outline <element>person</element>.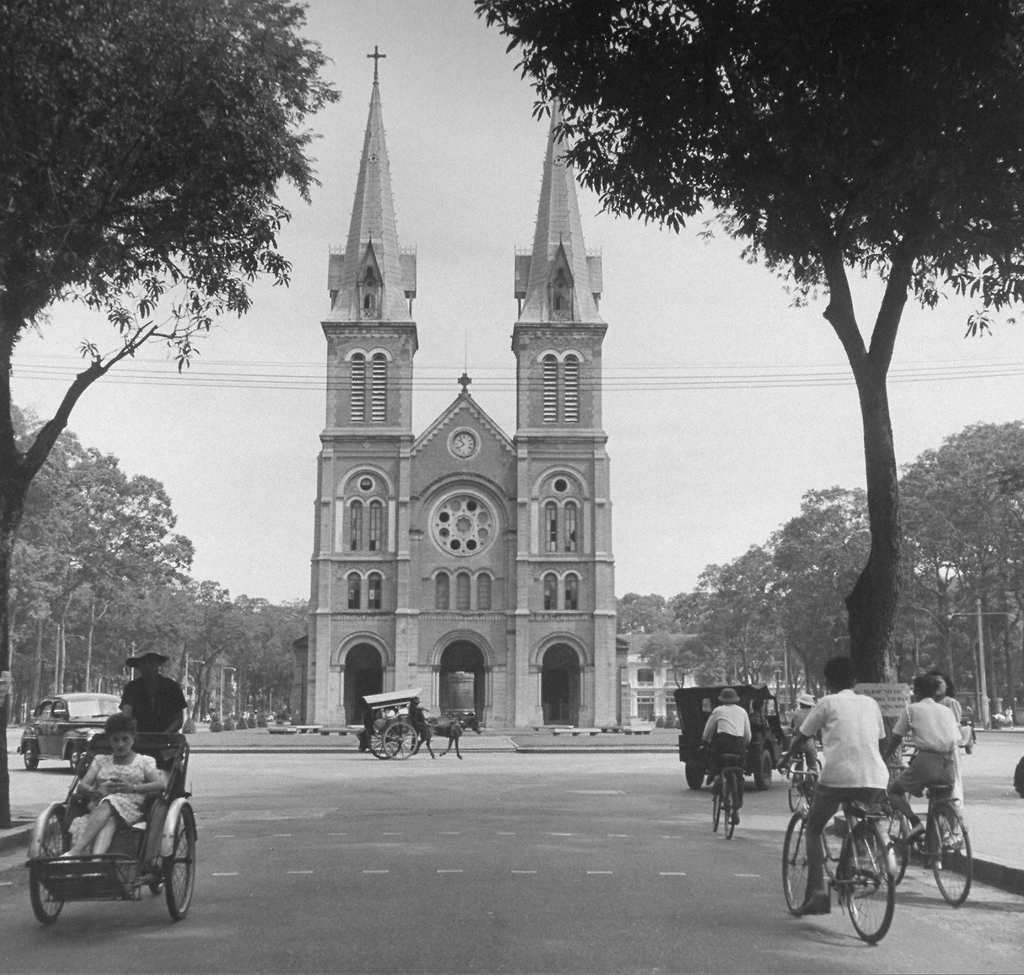
Outline: bbox(699, 686, 759, 761).
